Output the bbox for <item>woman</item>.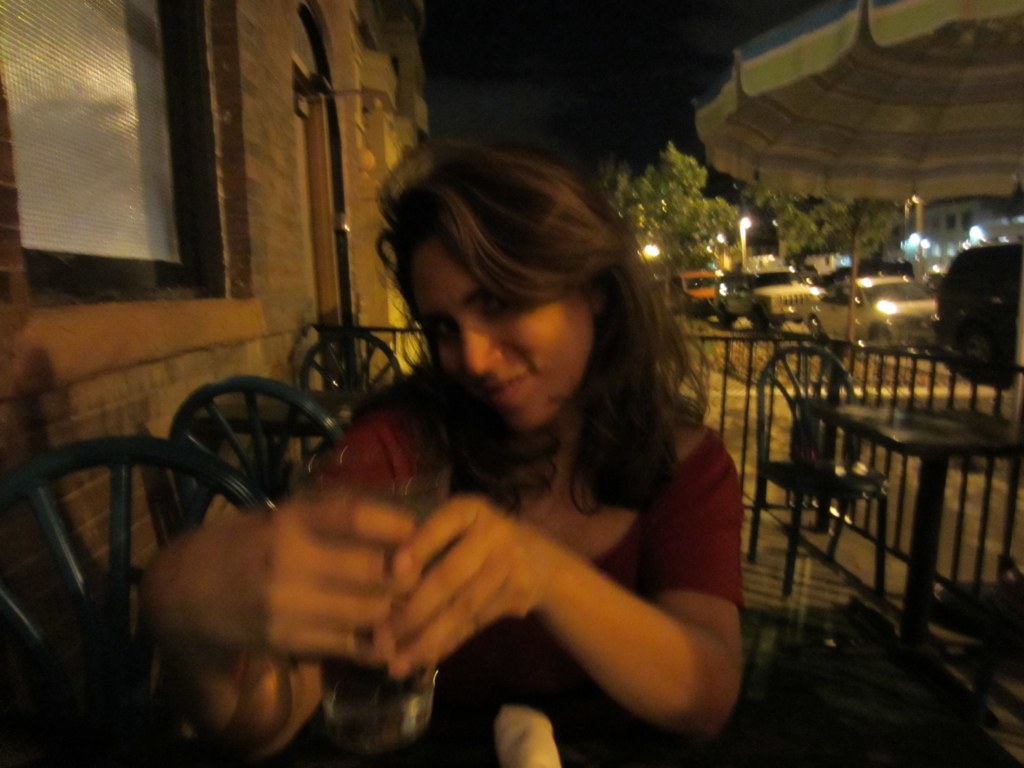
rect(131, 140, 749, 746).
